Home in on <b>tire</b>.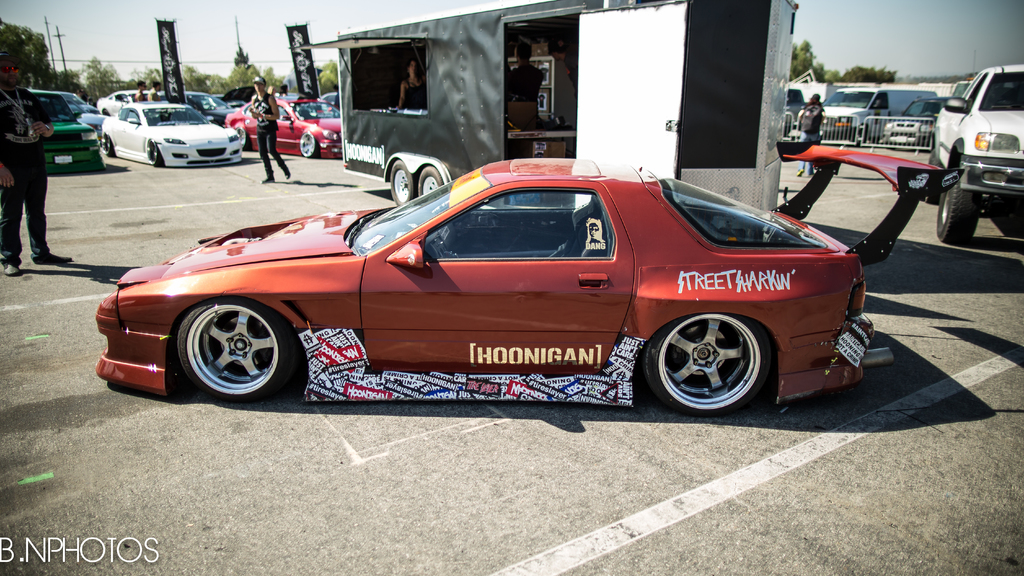
Homed in at locate(297, 133, 318, 157).
